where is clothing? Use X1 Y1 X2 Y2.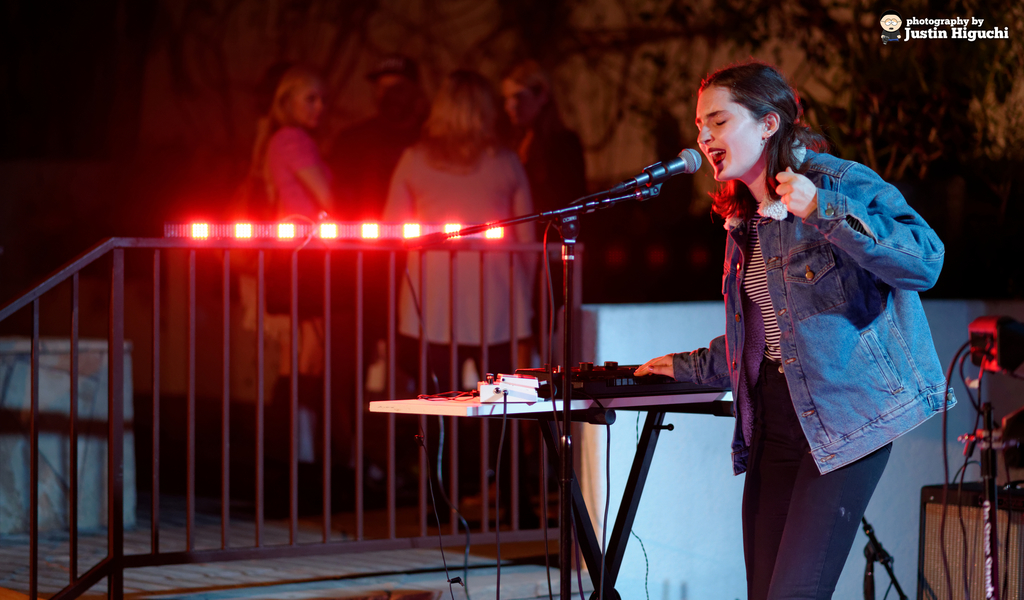
509 113 587 263.
